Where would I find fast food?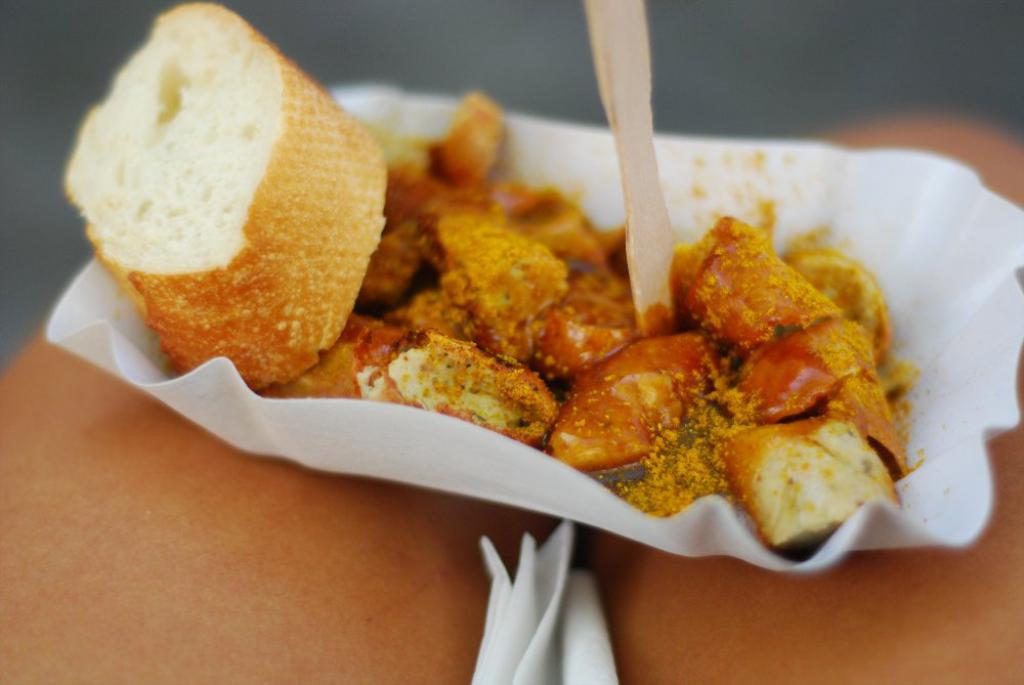
At <box>45,0,397,405</box>.
